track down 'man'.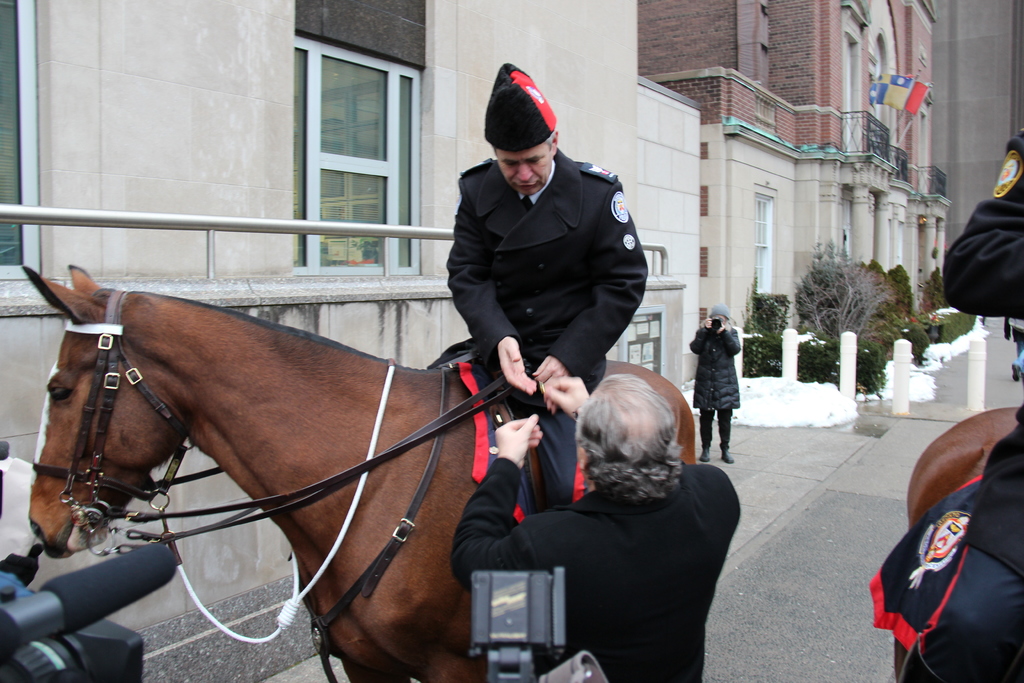
Tracked to (x1=447, y1=370, x2=742, y2=682).
